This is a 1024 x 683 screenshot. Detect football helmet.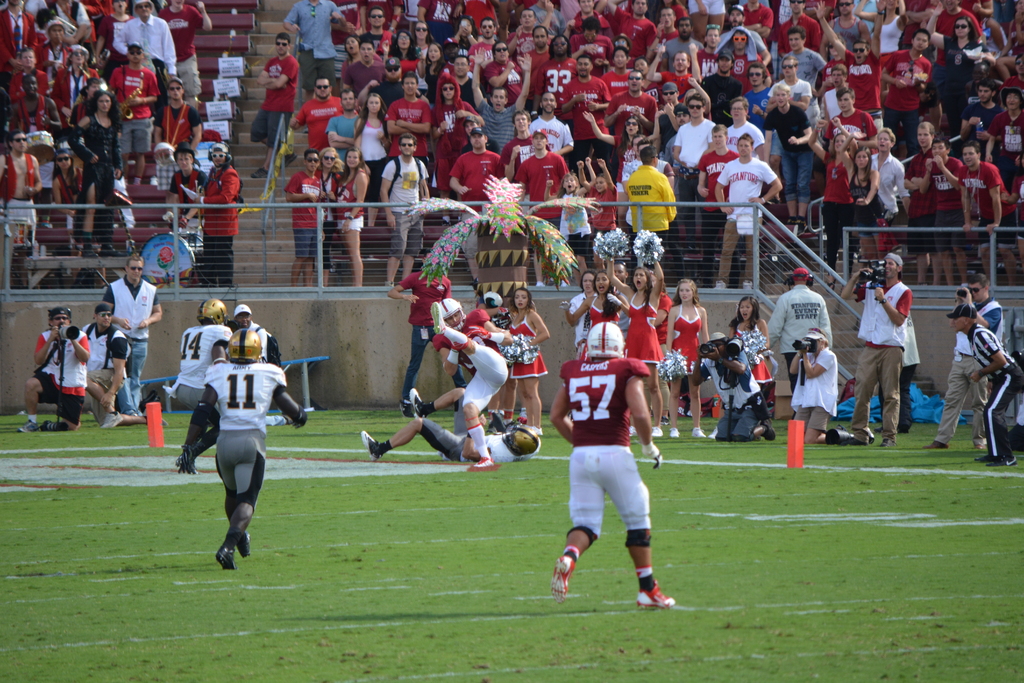
x1=580, y1=316, x2=625, y2=361.
